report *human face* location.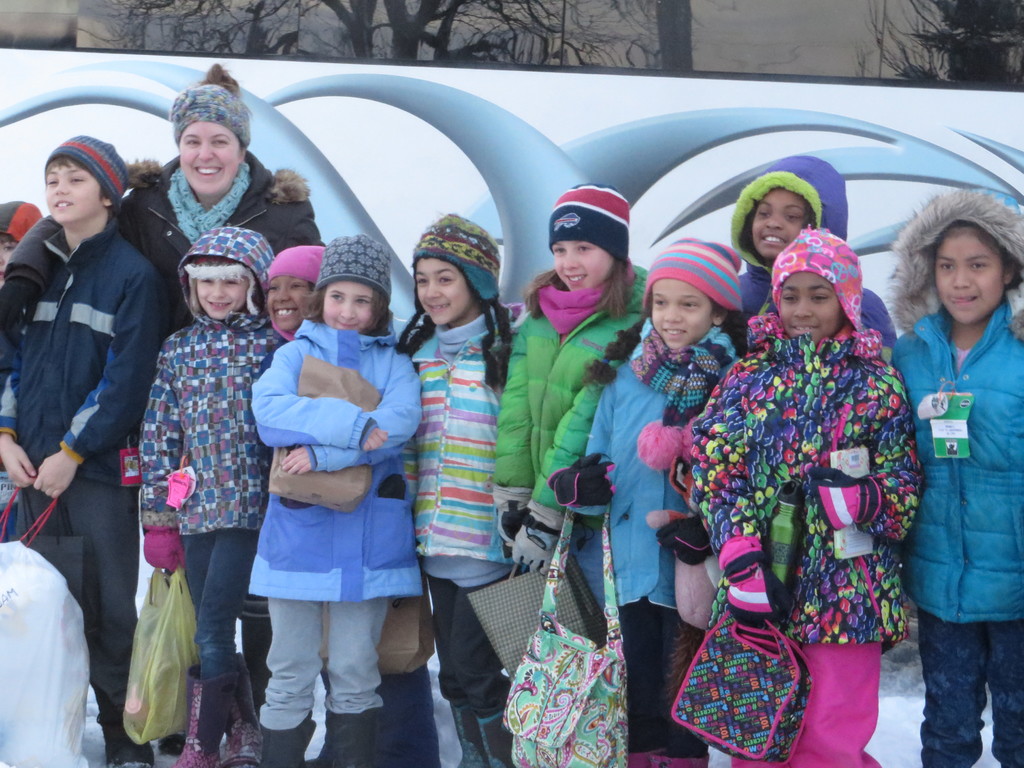
Report: (x1=269, y1=275, x2=314, y2=335).
